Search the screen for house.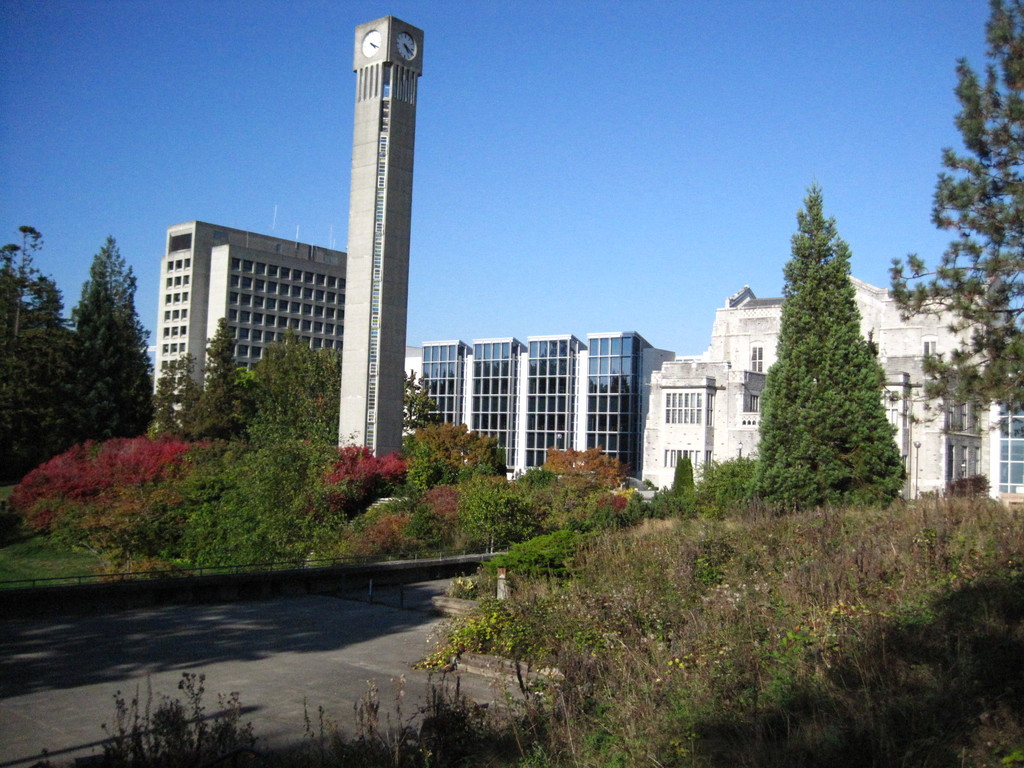
Found at bbox=(964, 352, 1018, 518).
